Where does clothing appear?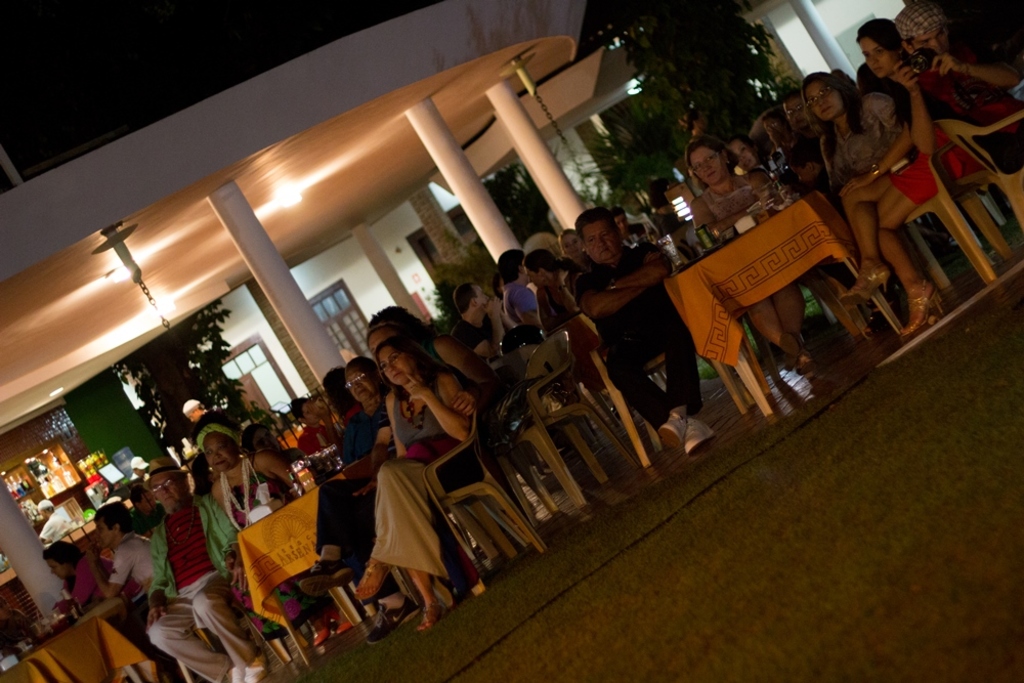
Appears at 697, 174, 762, 240.
